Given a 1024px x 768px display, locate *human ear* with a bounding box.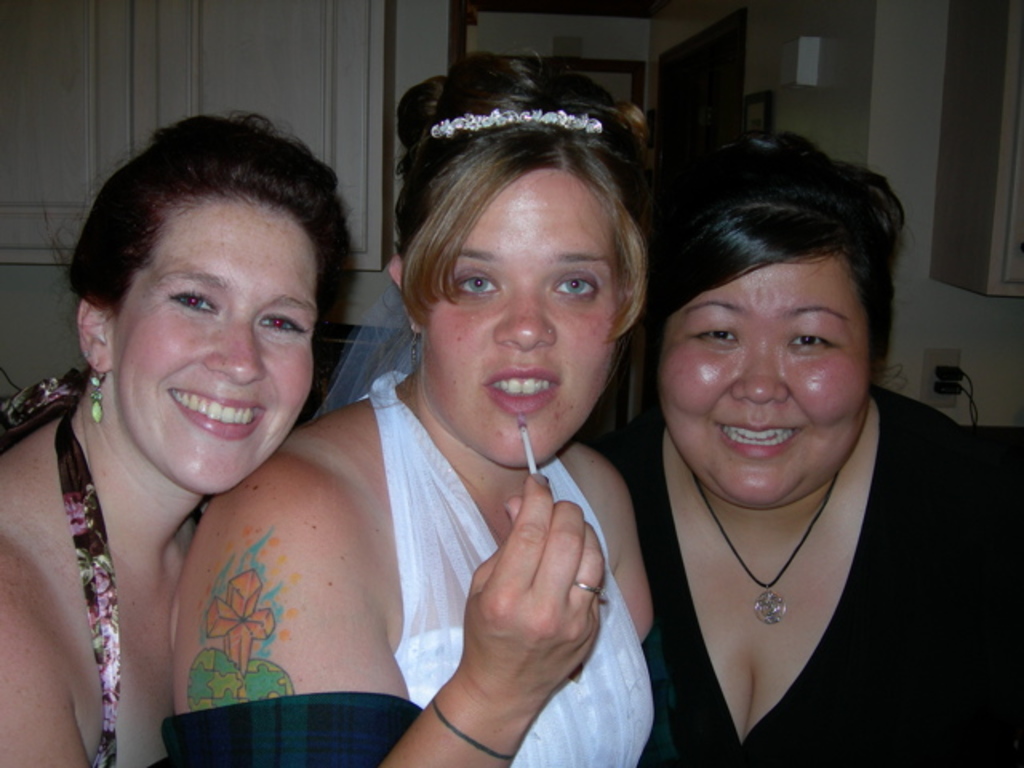
Located: box=[75, 301, 112, 374].
